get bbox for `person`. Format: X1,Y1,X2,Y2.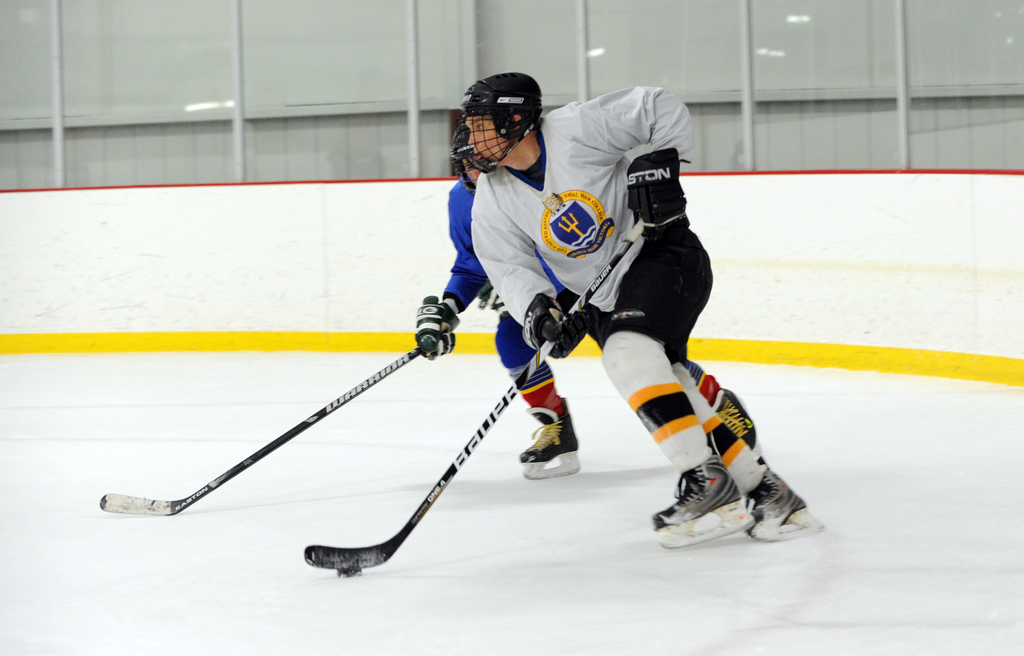
428,97,762,486.
